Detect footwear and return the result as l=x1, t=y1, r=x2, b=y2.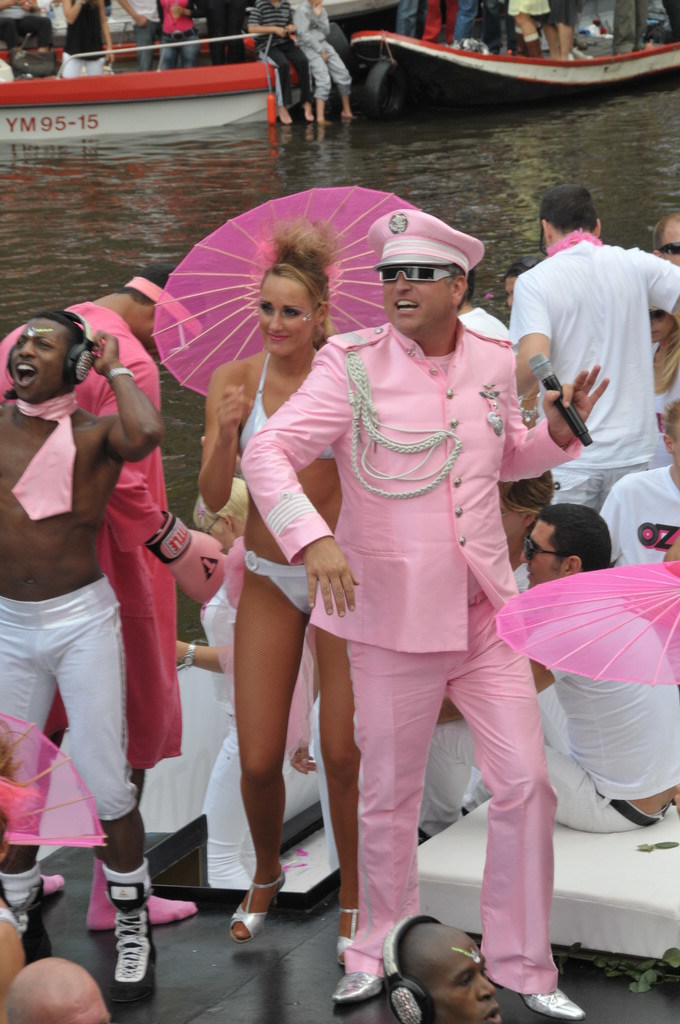
l=331, t=971, r=390, b=1005.
